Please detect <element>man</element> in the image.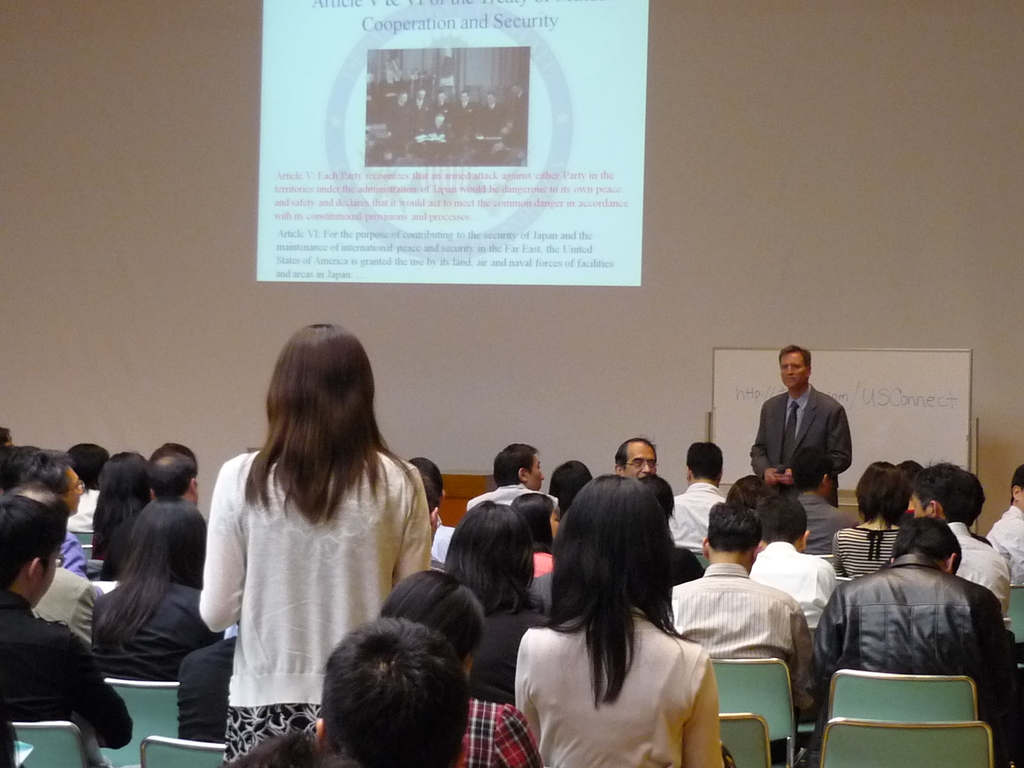
rect(614, 436, 657, 484).
